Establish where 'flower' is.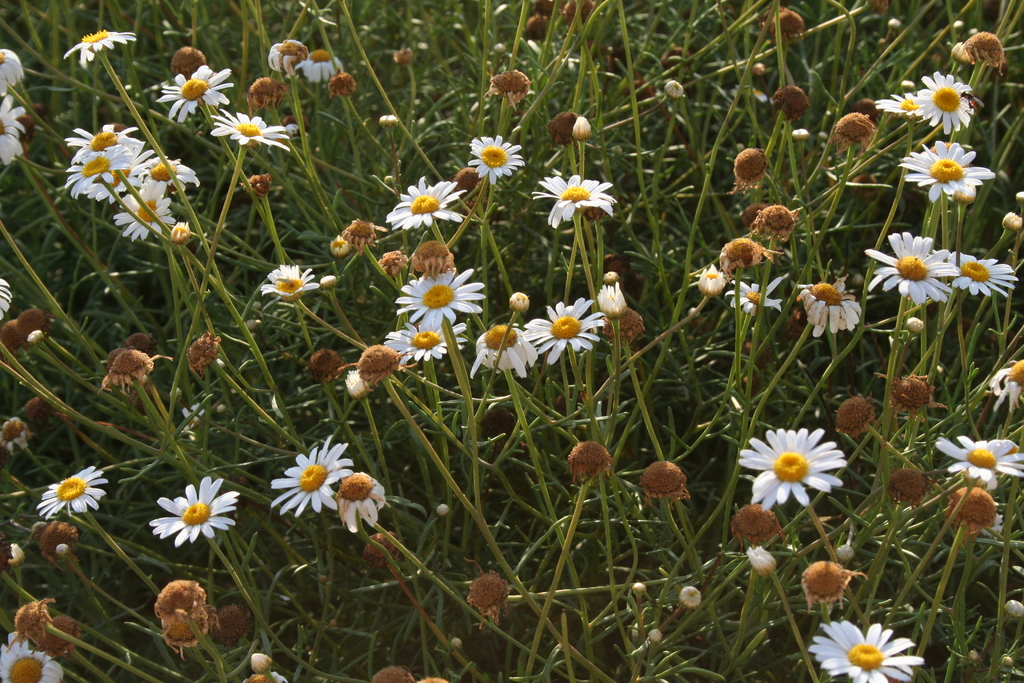
Established at pyautogui.locateOnScreen(578, 209, 609, 226).
